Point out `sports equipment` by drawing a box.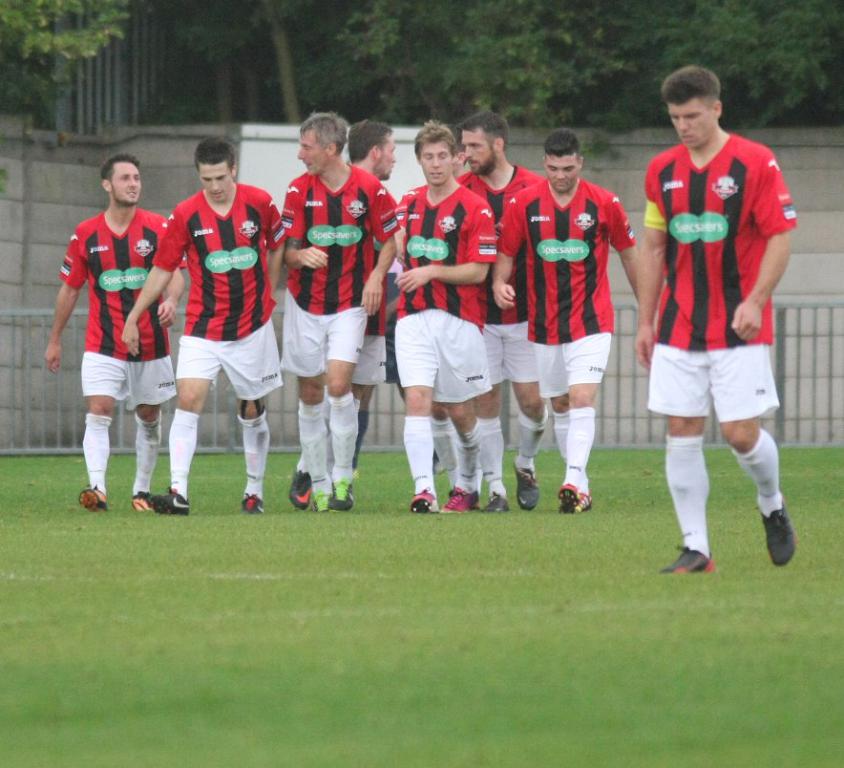
330/478/354/512.
